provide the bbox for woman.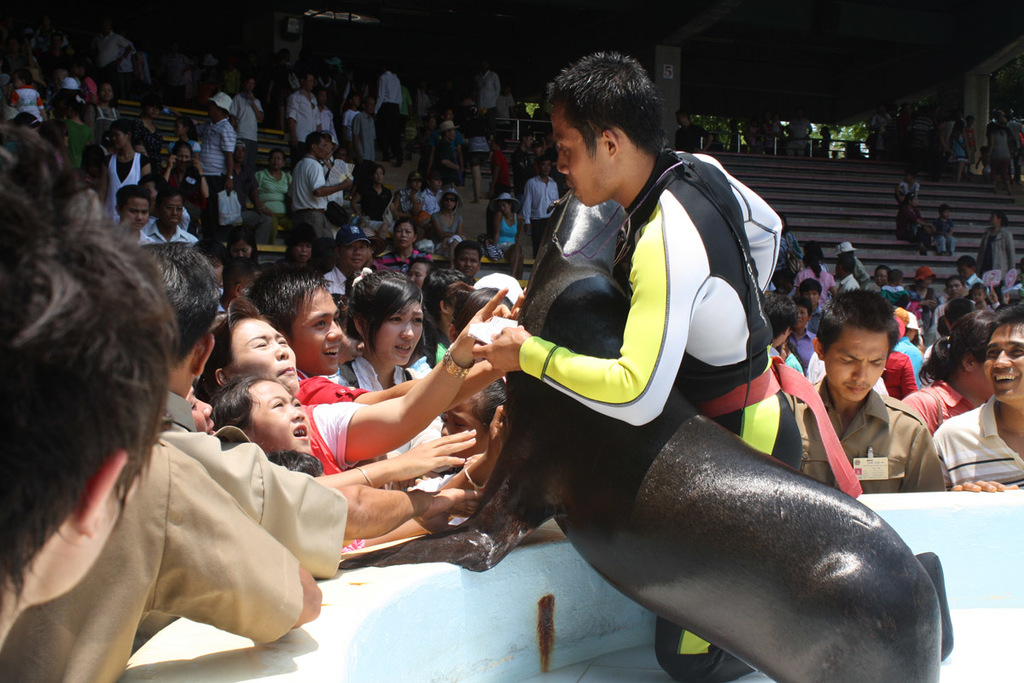
BBox(253, 148, 292, 218).
